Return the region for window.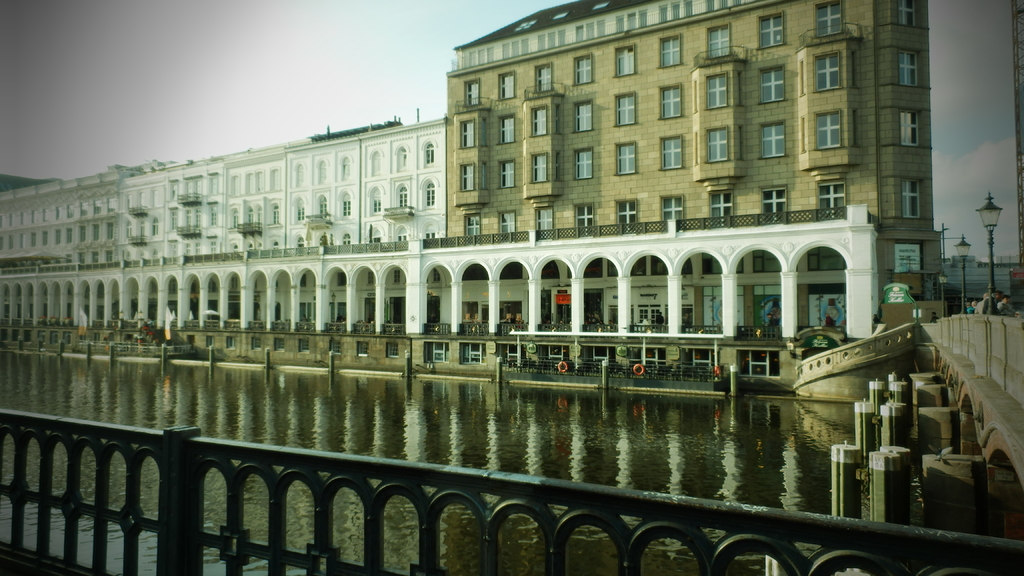
<bbox>424, 221, 439, 242</bbox>.
